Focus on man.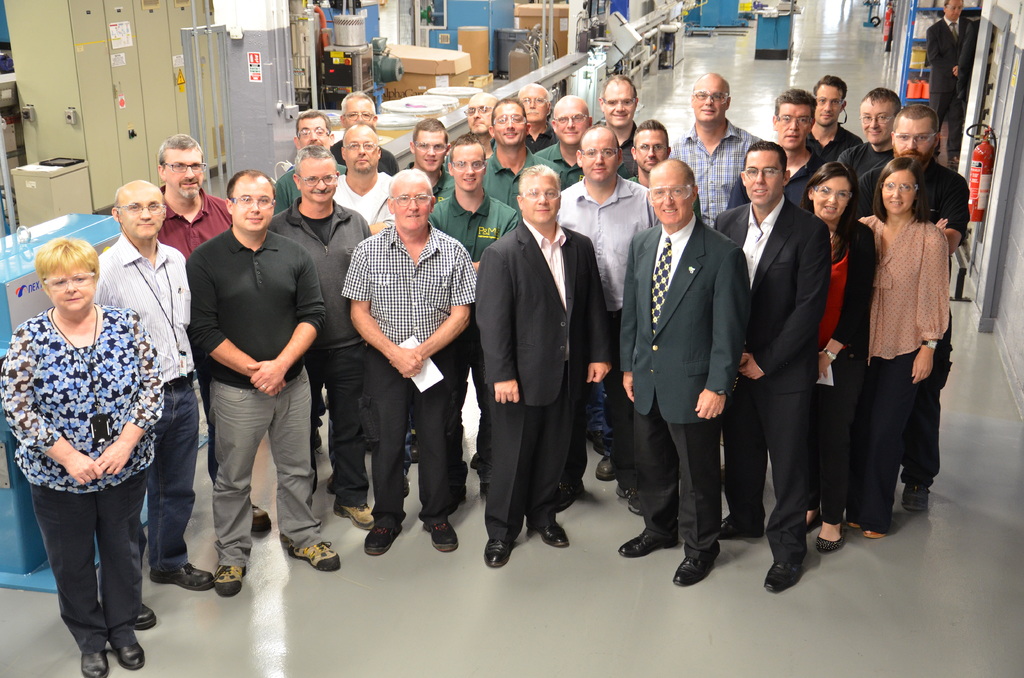
Focused at {"x1": 590, "y1": 74, "x2": 682, "y2": 196}.
